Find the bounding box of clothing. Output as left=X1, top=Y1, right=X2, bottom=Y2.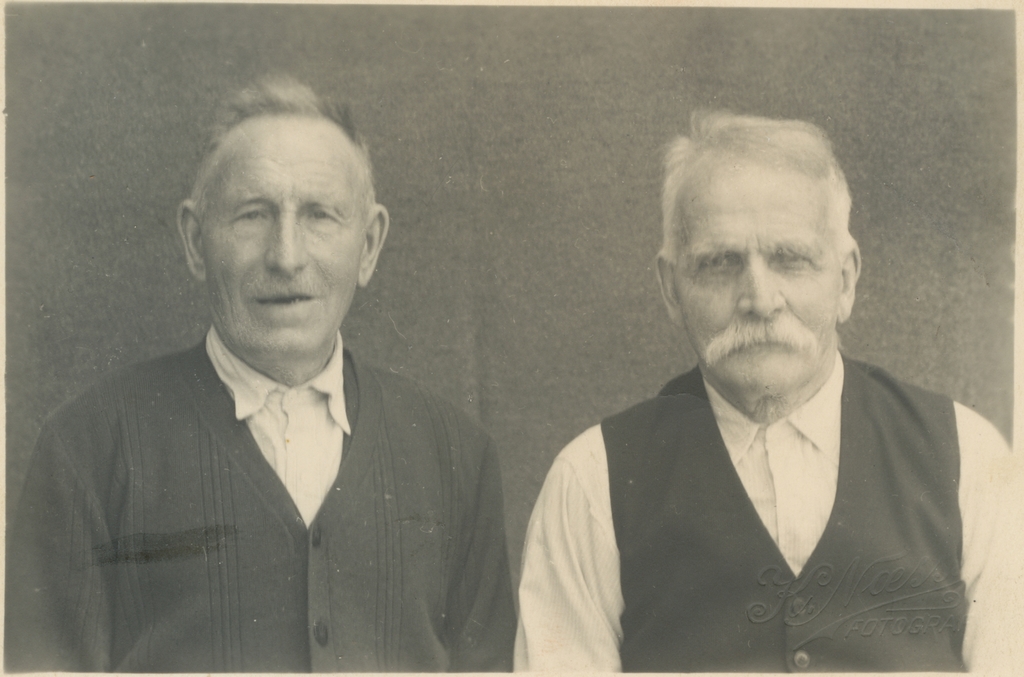
left=2, top=318, right=516, bottom=673.
